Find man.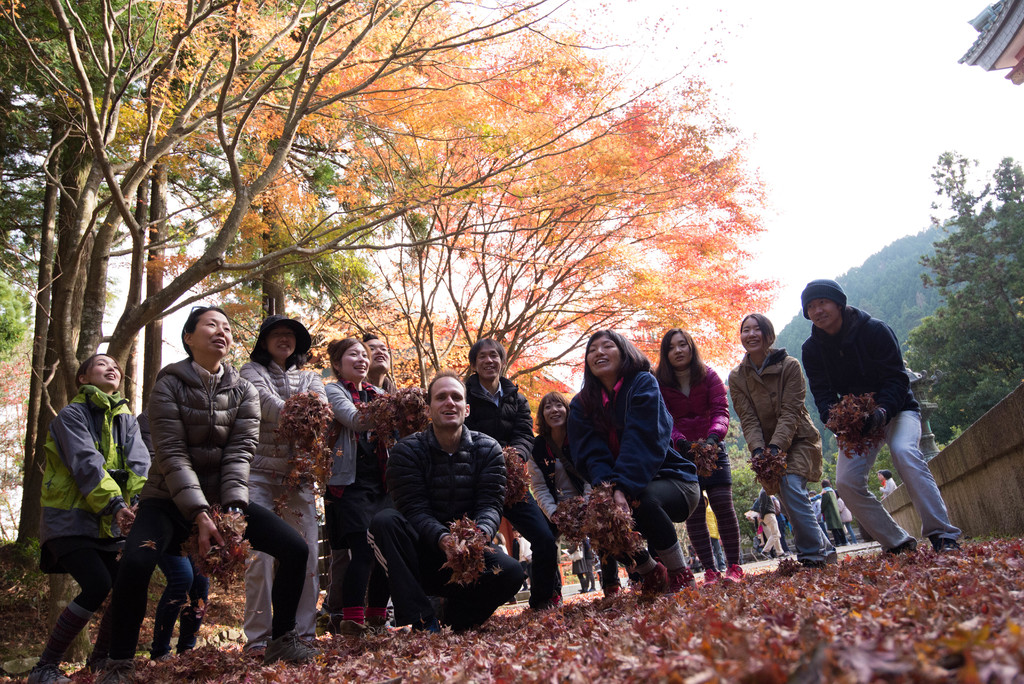
detection(365, 330, 406, 400).
